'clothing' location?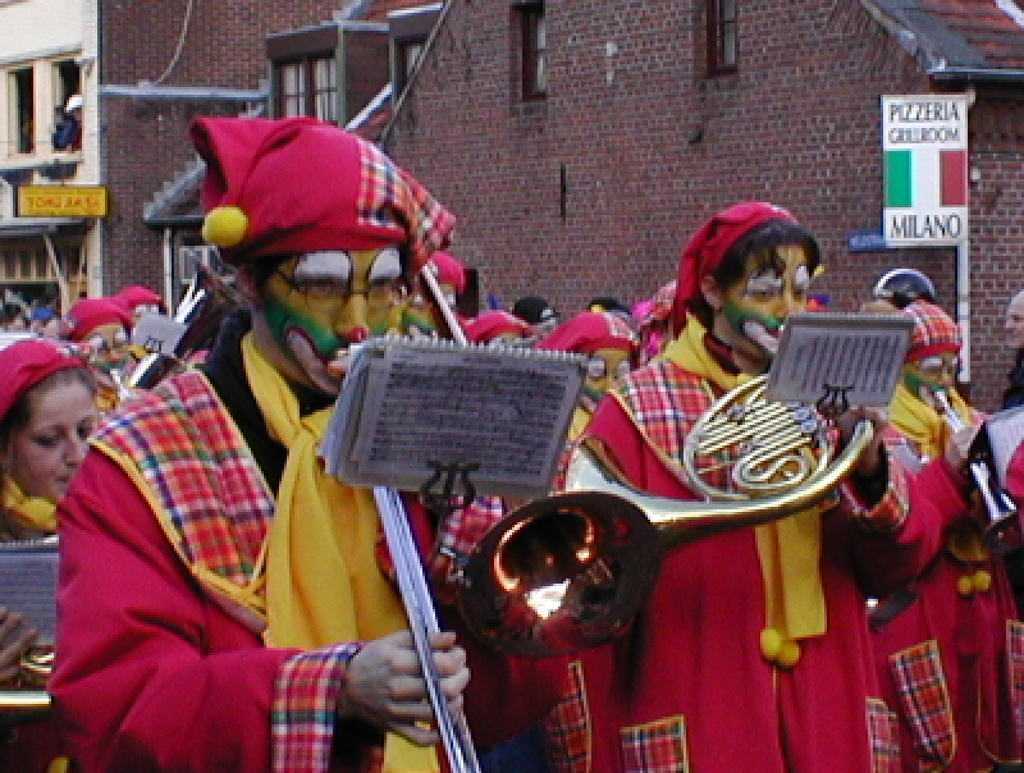
<box>861,372,1023,765</box>
